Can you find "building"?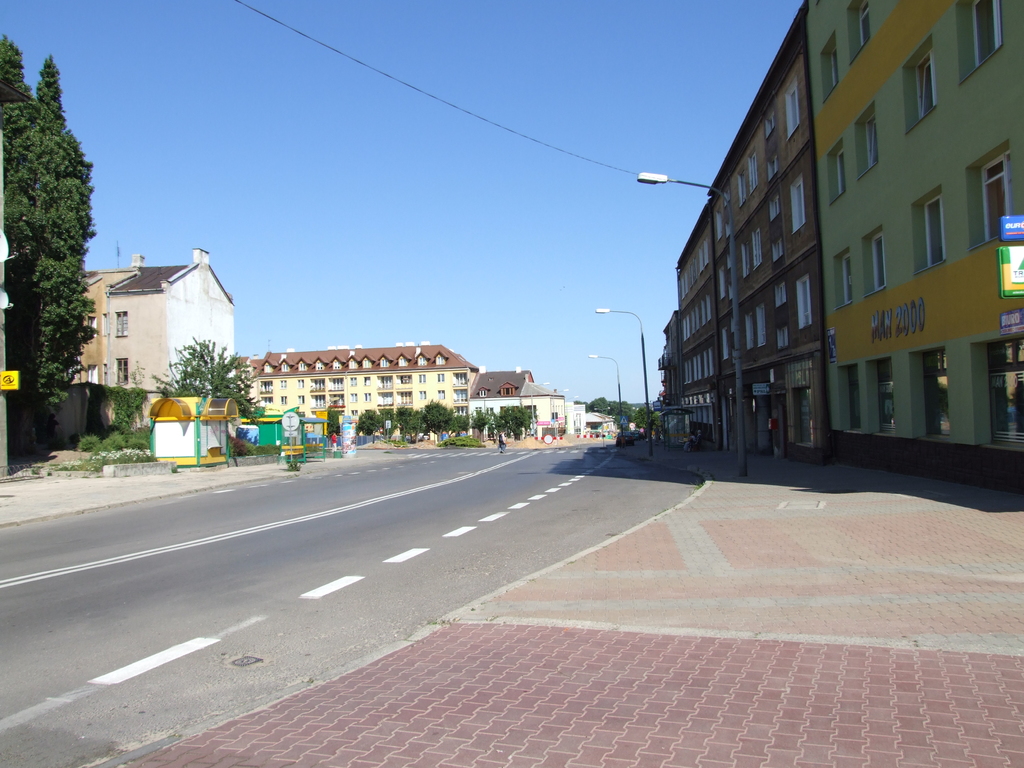
Yes, bounding box: <box>468,371,535,410</box>.
